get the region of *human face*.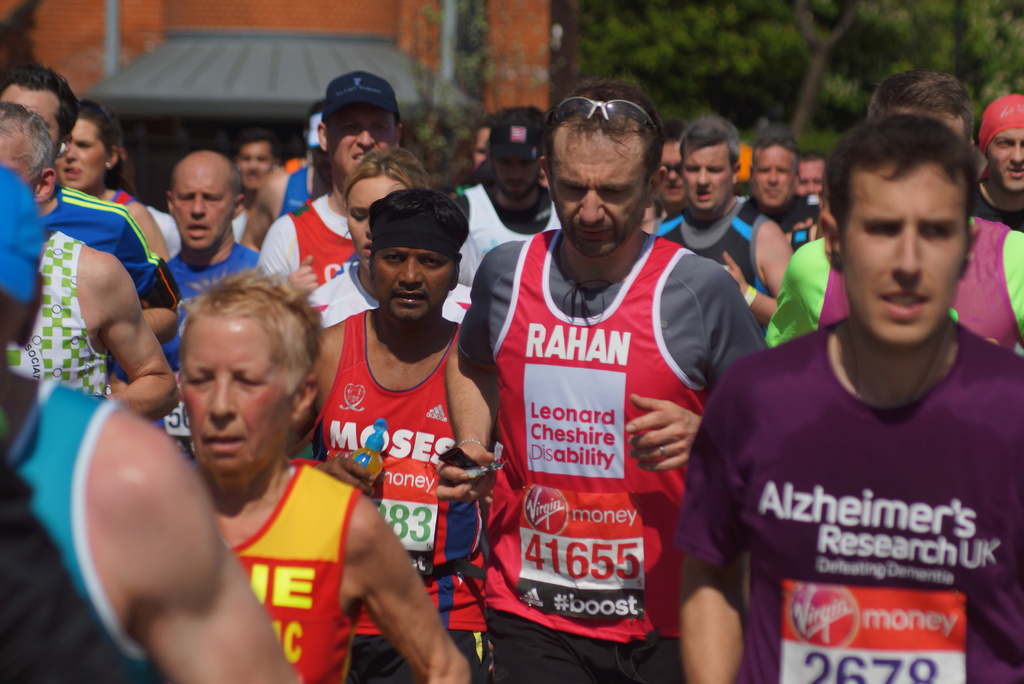
x1=984 y1=130 x2=1023 y2=189.
